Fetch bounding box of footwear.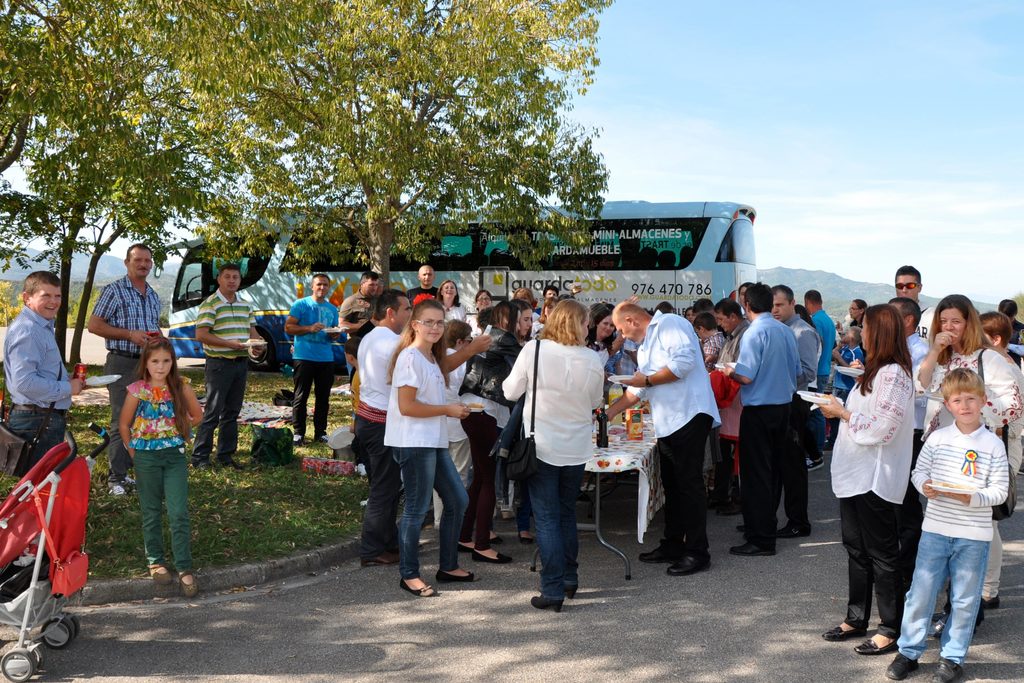
Bbox: [669,555,712,573].
